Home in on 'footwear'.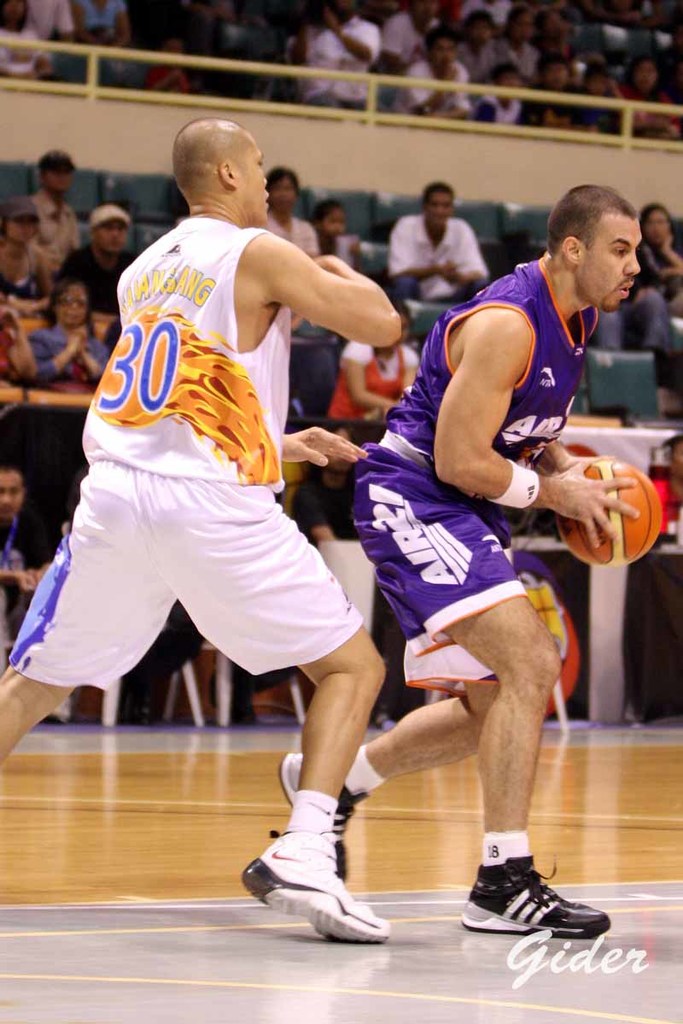
Homed in at rect(476, 857, 615, 945).
